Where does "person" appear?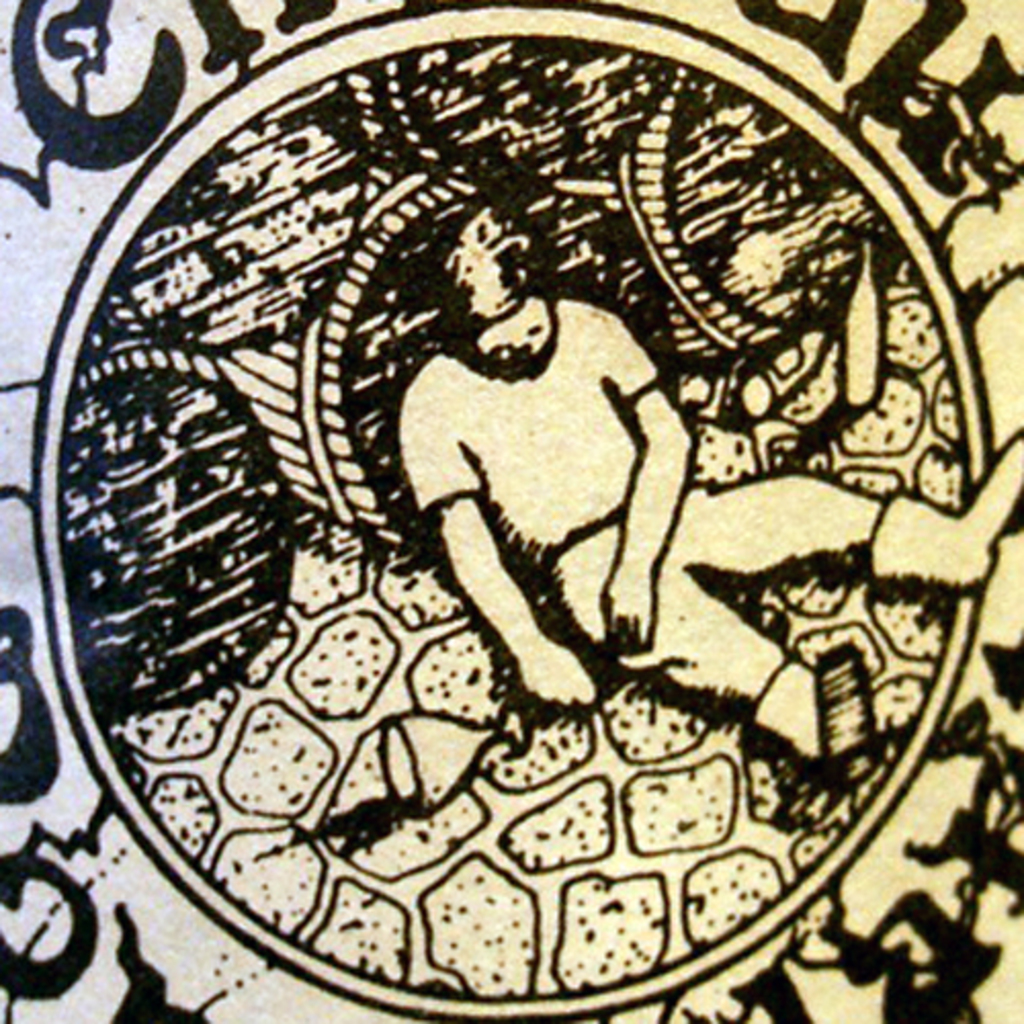
Appears at rect(393, 205, 1022, 756).
